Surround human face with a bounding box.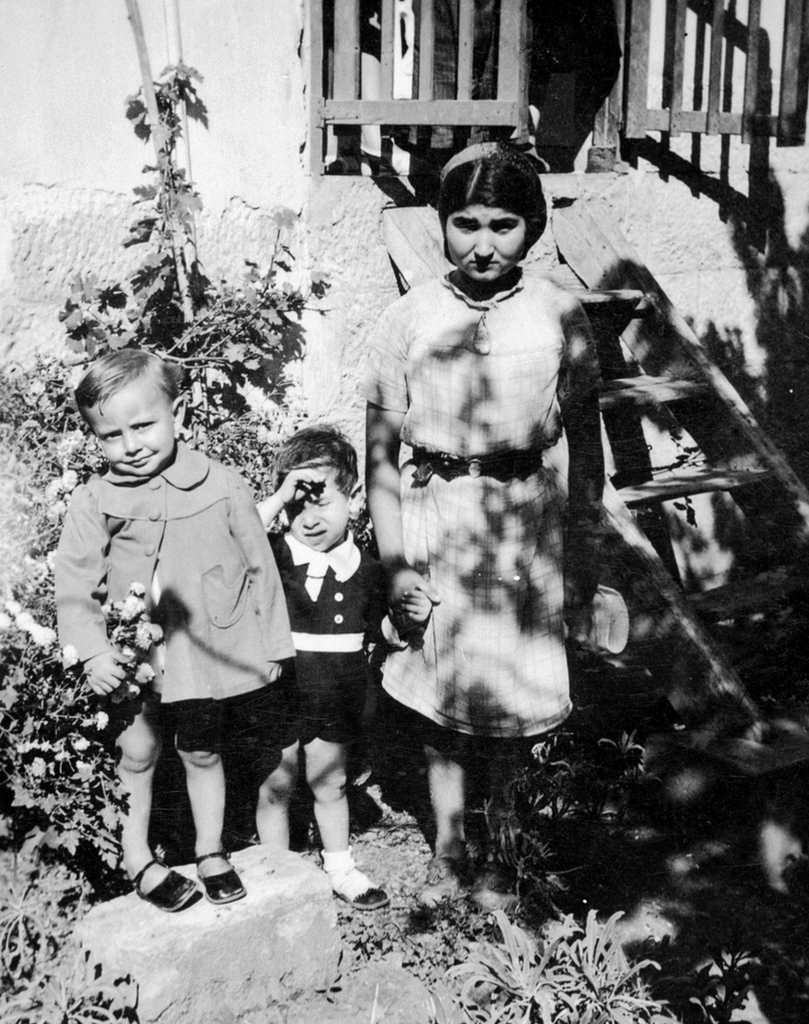
290,466,349,553.
